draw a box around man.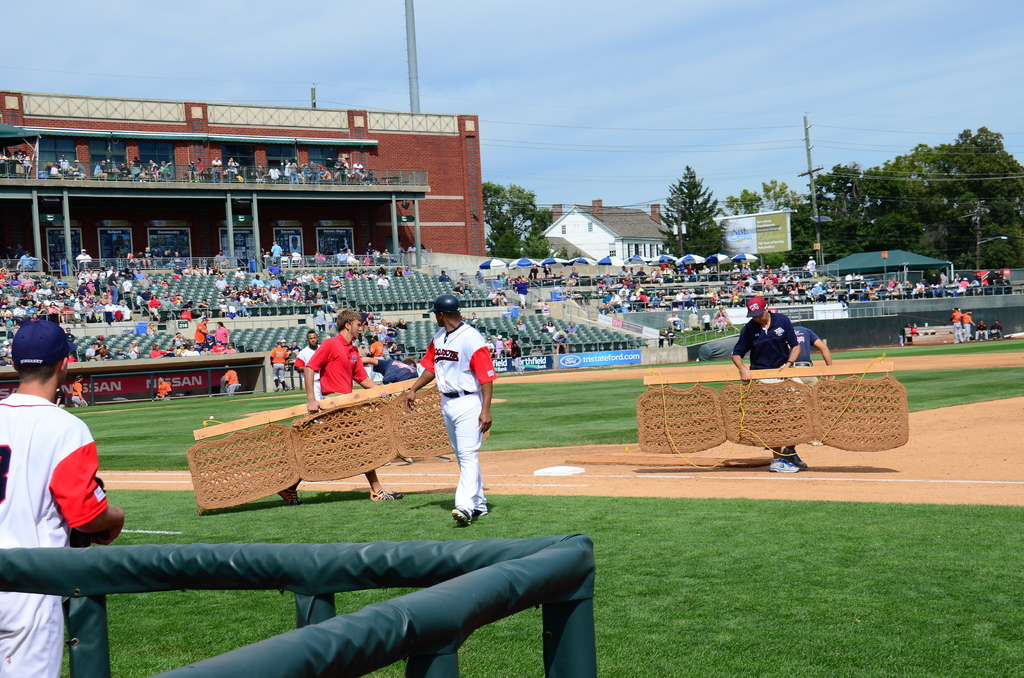
select_region(289, 339, 300, 352).
